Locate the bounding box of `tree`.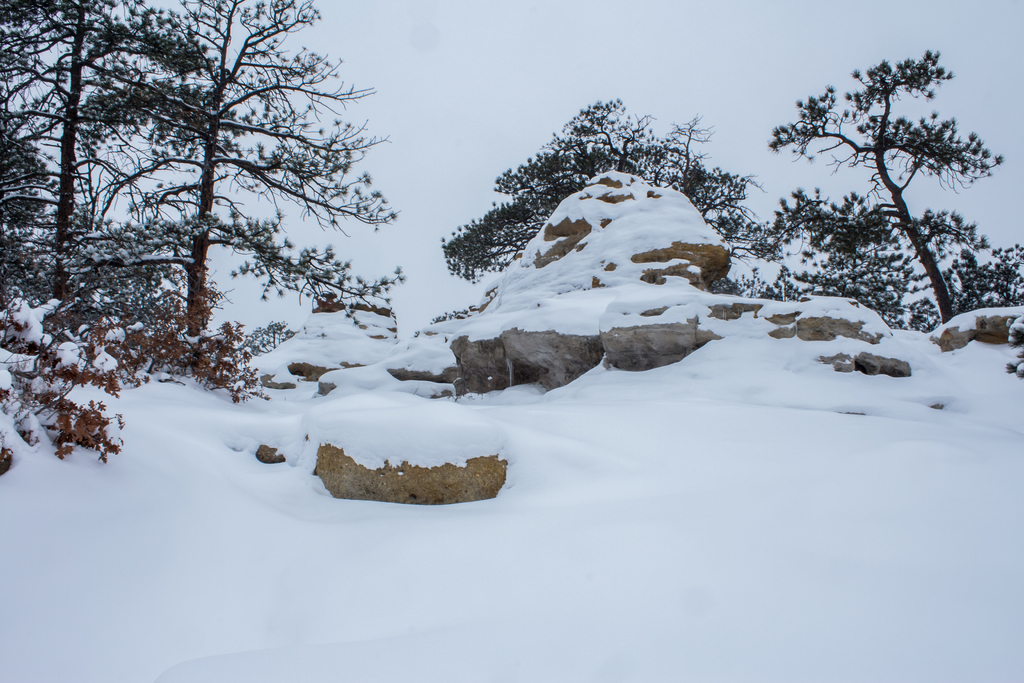
Bounding box: bbox=(758, 53, 1010, 325).
